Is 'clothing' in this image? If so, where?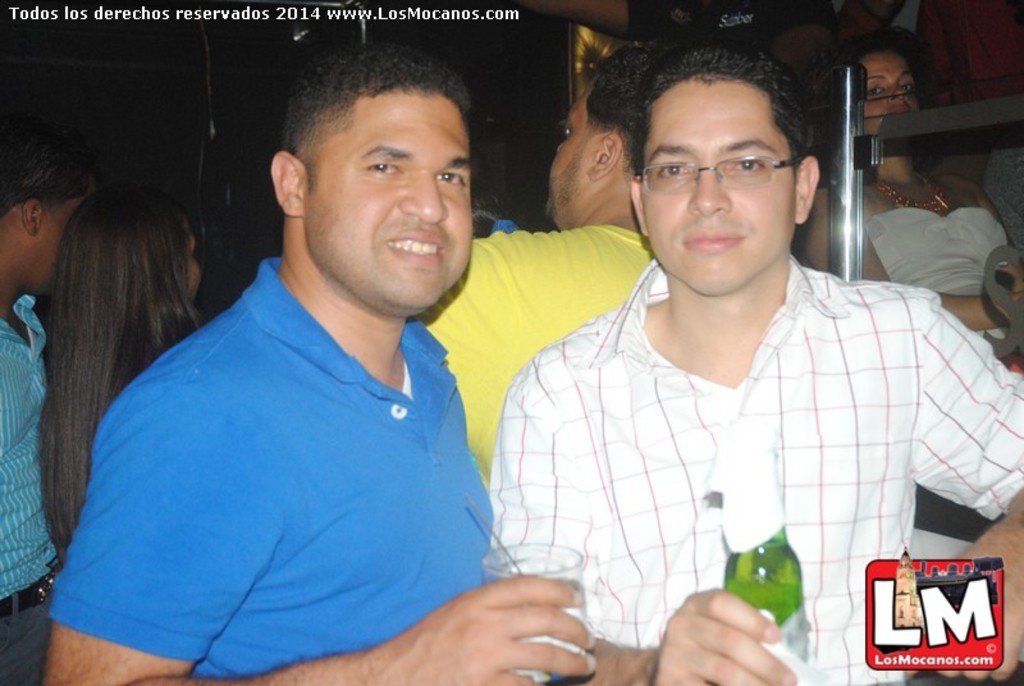
Yes, at <bbox>0, 591, 56, 685</bbox>.
